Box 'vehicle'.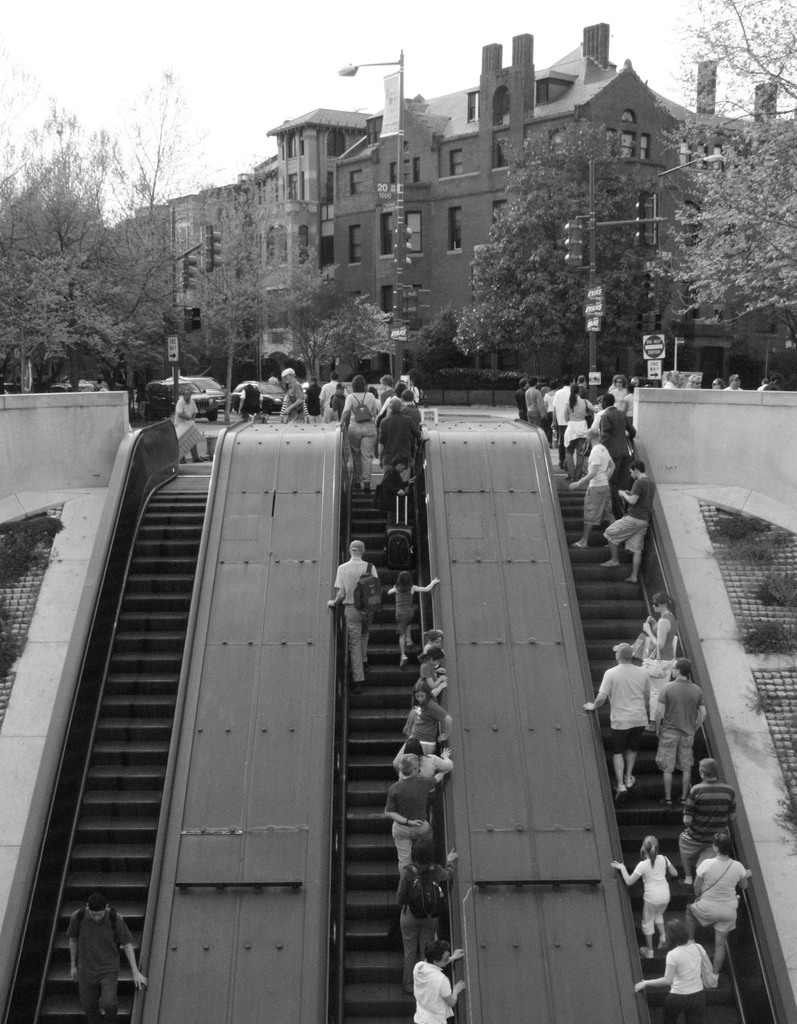
(left=232, top=378, right=288, bottom=412).
